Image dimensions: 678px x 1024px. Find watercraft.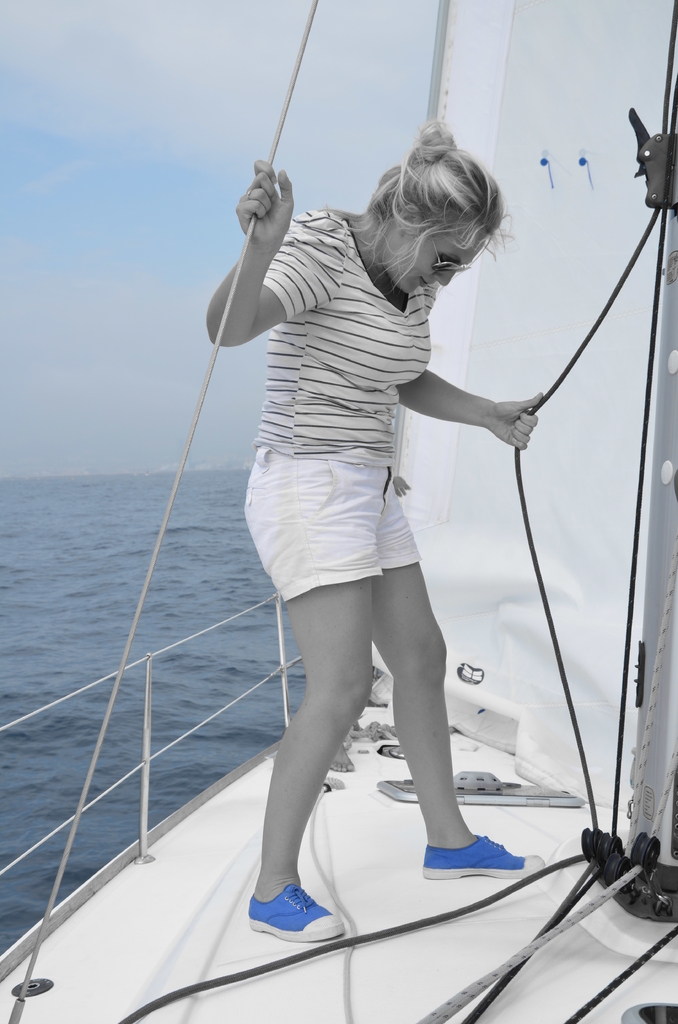
l=0, t=0, r=677, b=1023.
